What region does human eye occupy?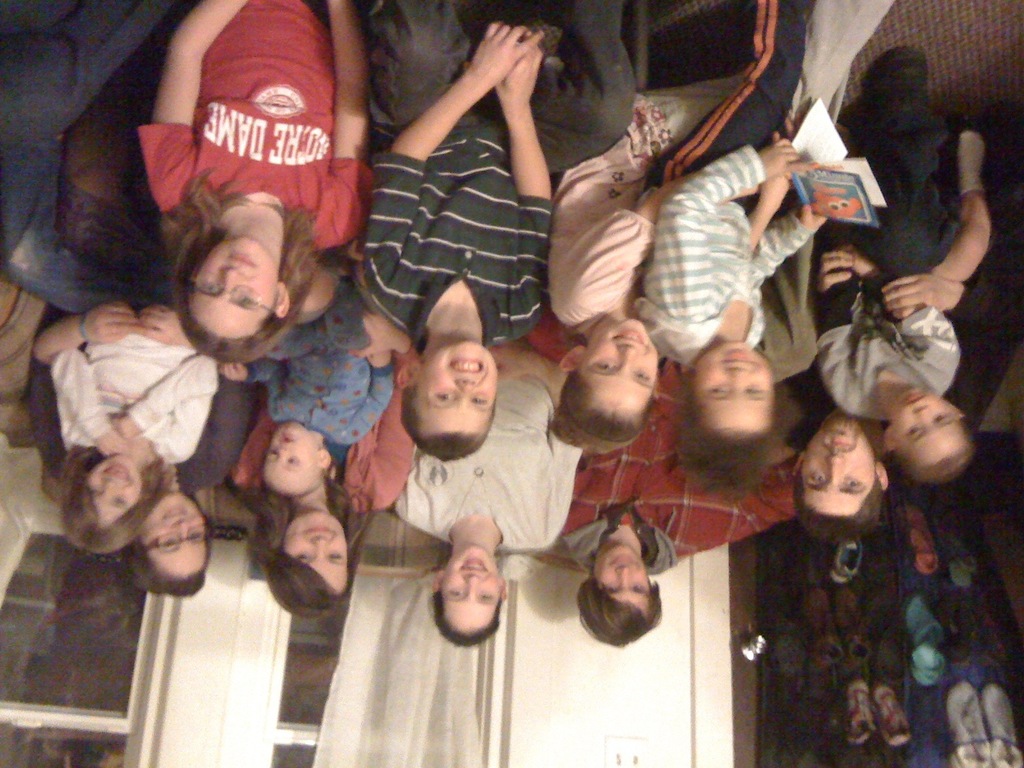
708 384 732 397.
